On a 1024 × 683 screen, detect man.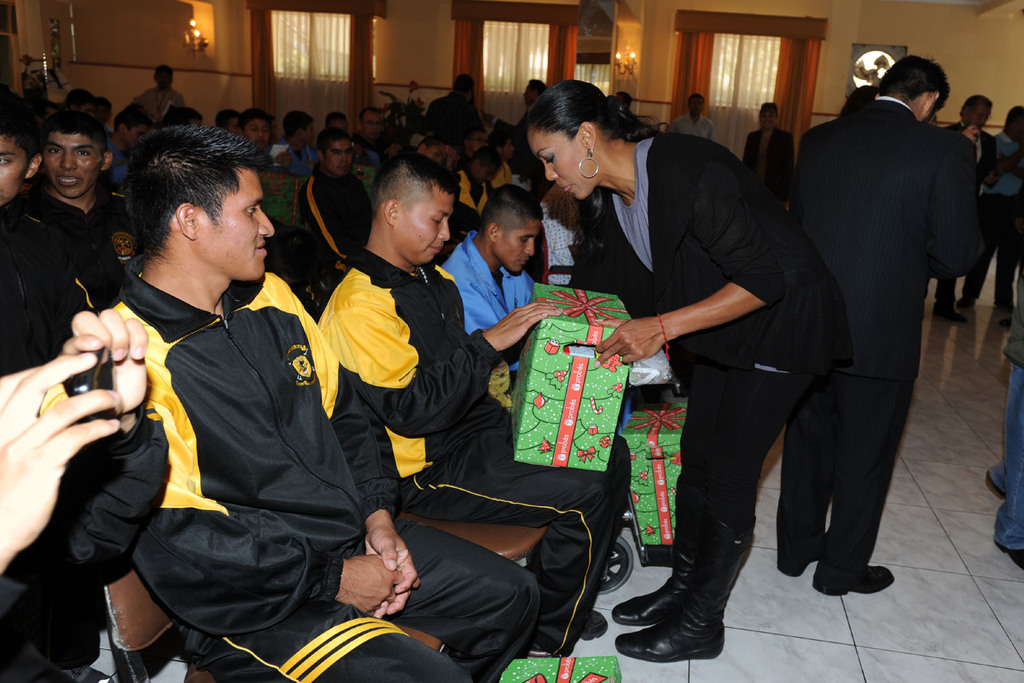
left=675, top=93, right=716, bottom=142.
